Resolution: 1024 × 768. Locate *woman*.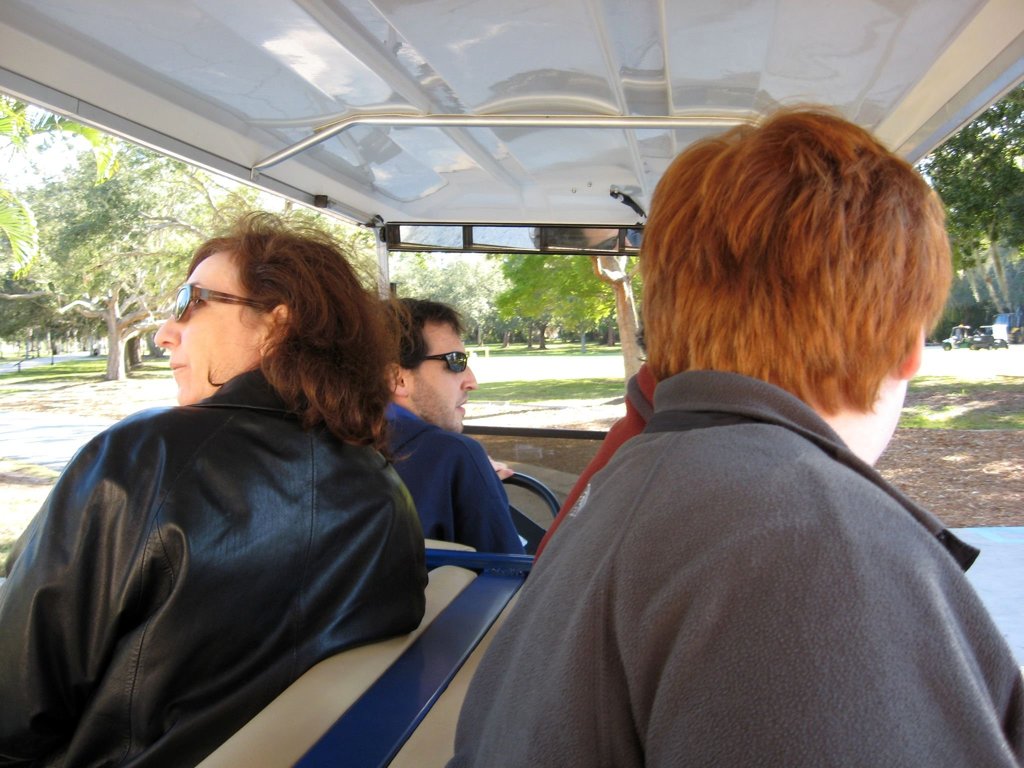
x1=23, y1=233, x2=472, y2=760.
